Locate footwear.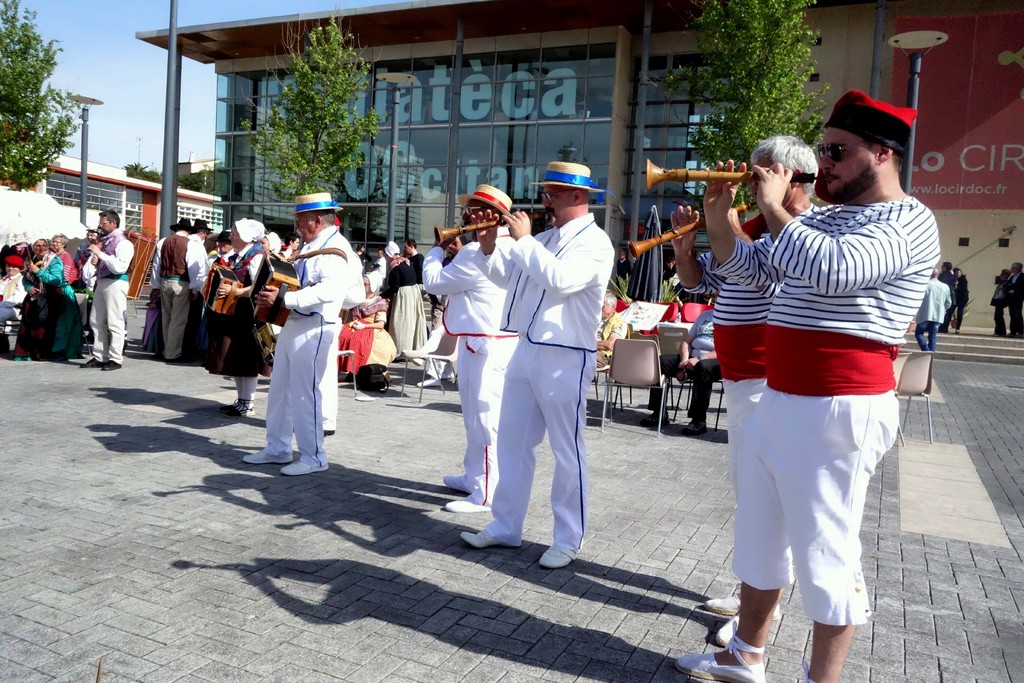
Bounding box: bbox=[641, 409, 669, 426].
